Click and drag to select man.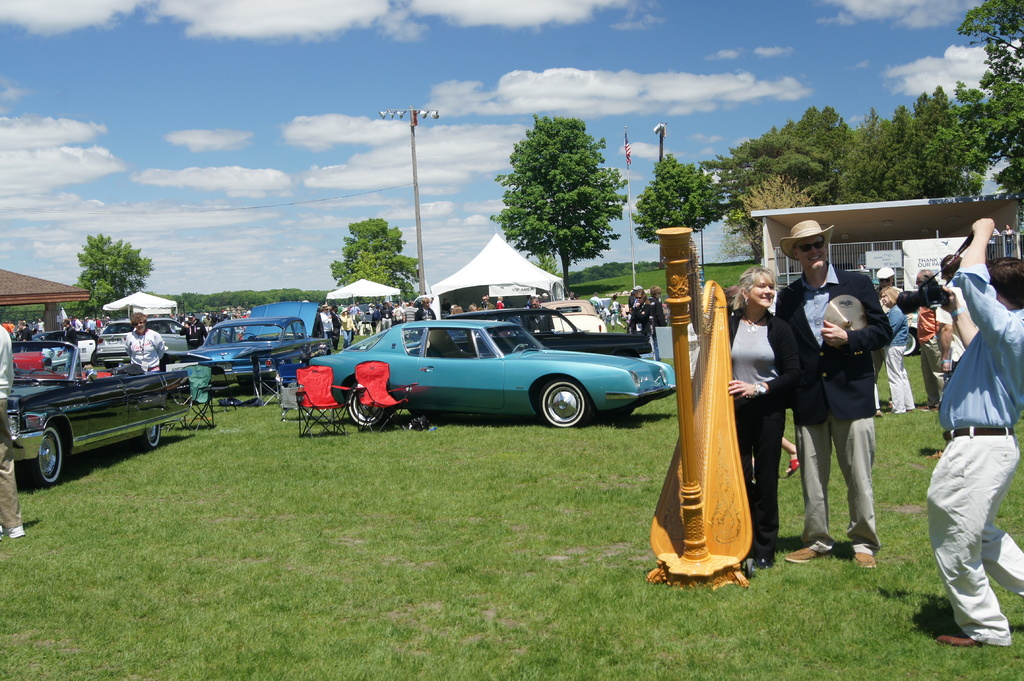
Selection: <box>396,306,399,323</box>.
